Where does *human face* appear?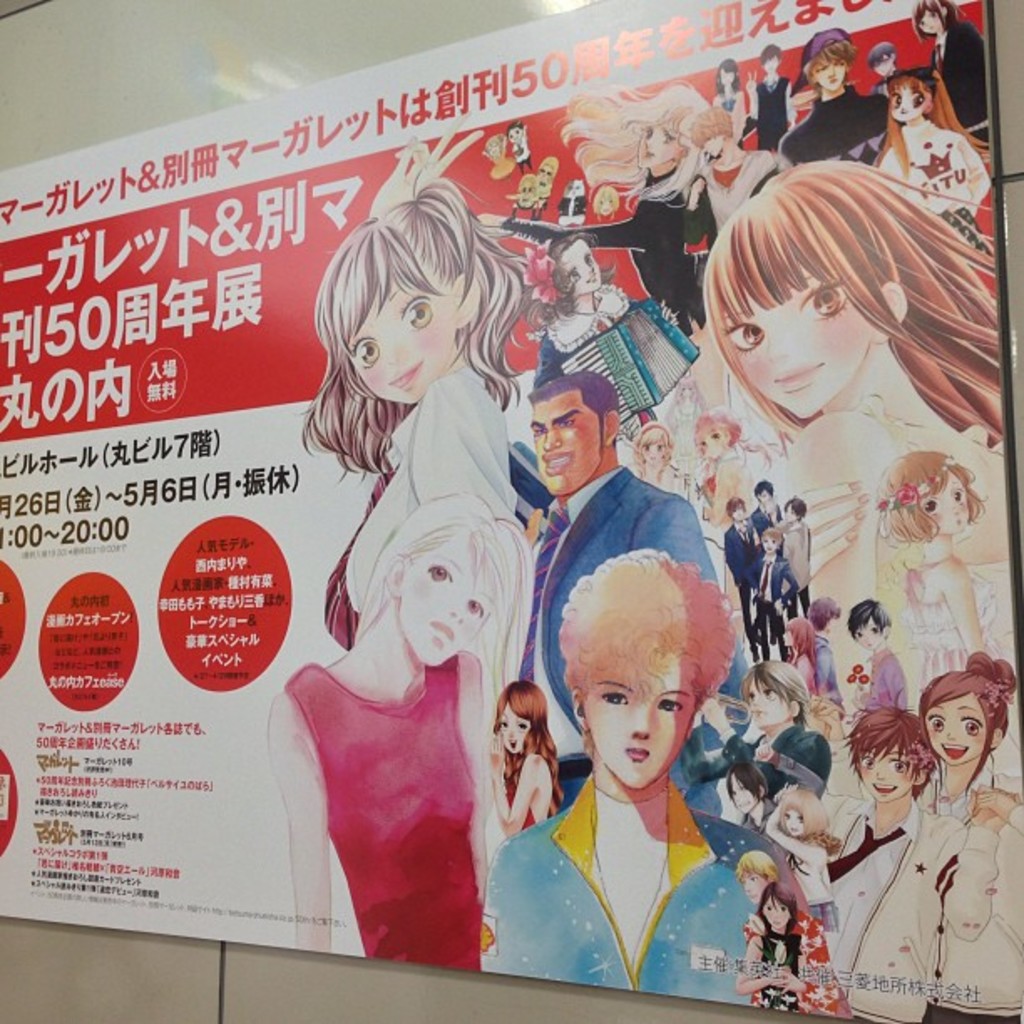
Appears at <box>730,781,760,813</box>.
